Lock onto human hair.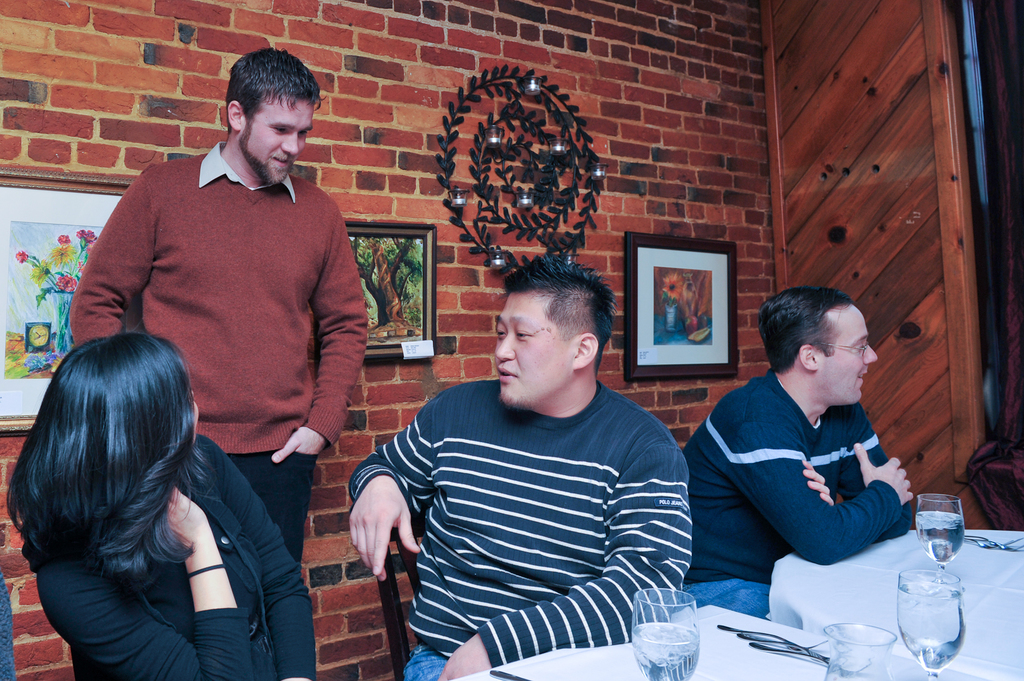
Locked: {"left": 758, "top": 289, "right": 851, "bottom": 379}.
